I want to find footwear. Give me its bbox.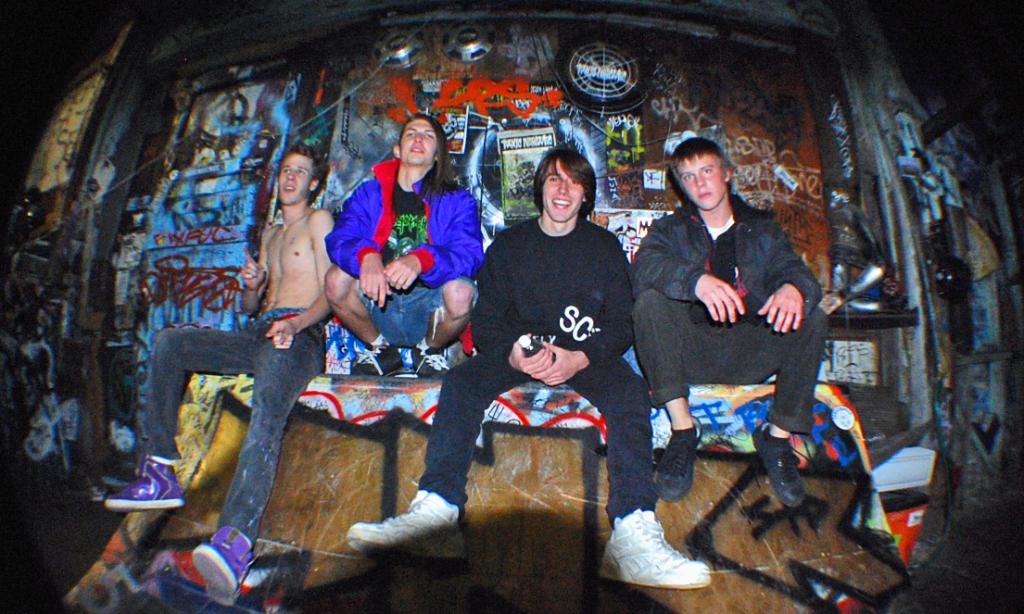
pyautogui.locateOnScreen(190, 528, 257, 605).
